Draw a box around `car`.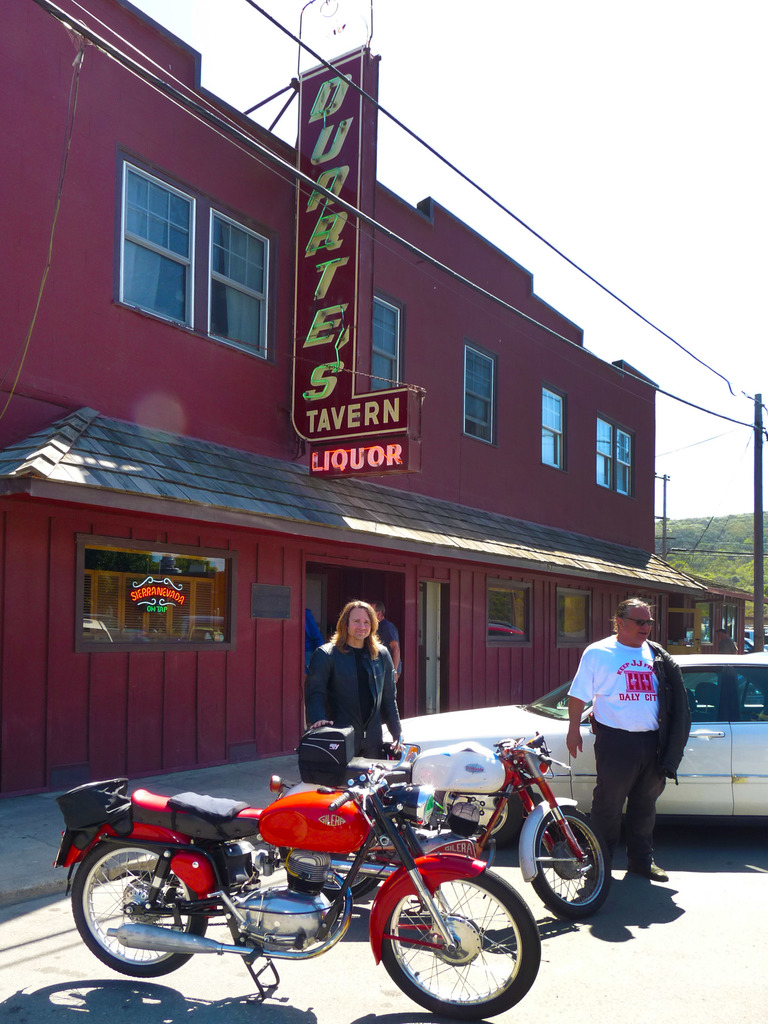
x1=369 y1=646 x2=767 y2=836.
